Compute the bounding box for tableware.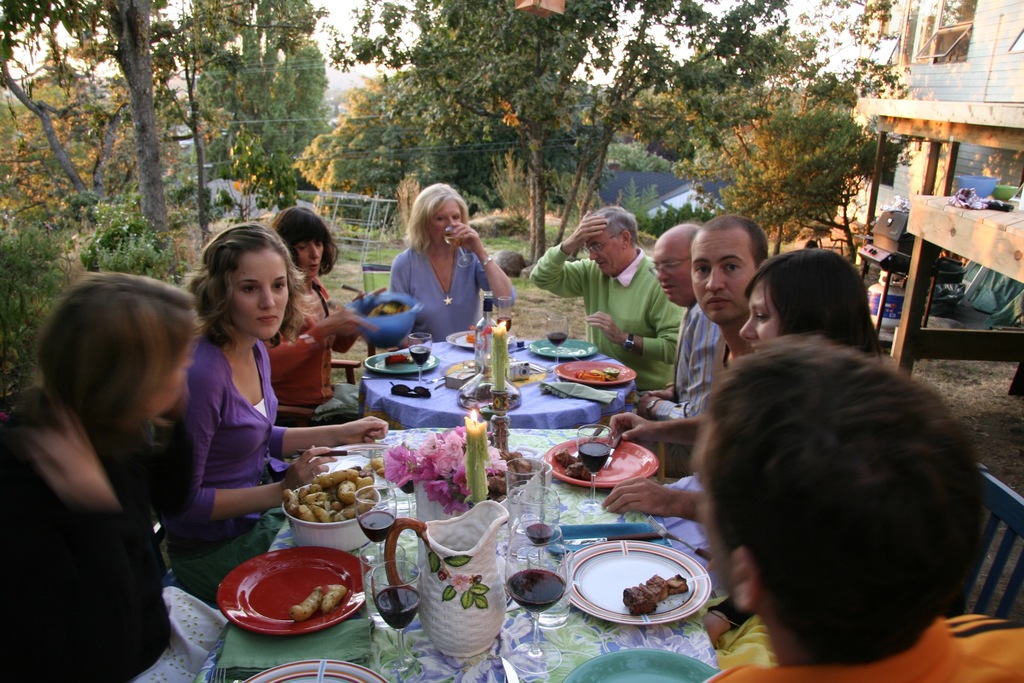
605 425 627 469.
